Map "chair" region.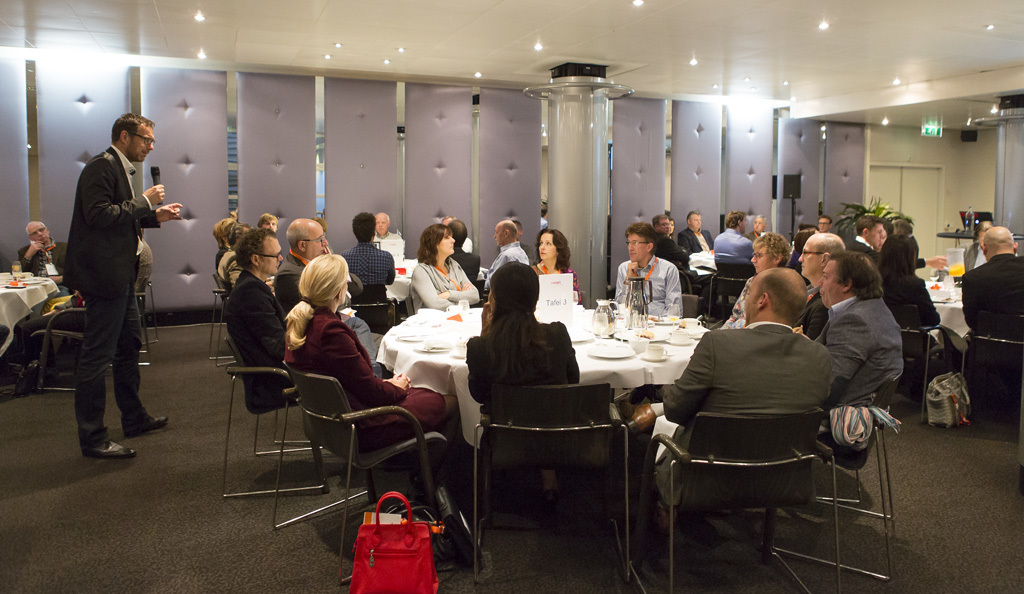
Mapped to [203,273,239,366].
